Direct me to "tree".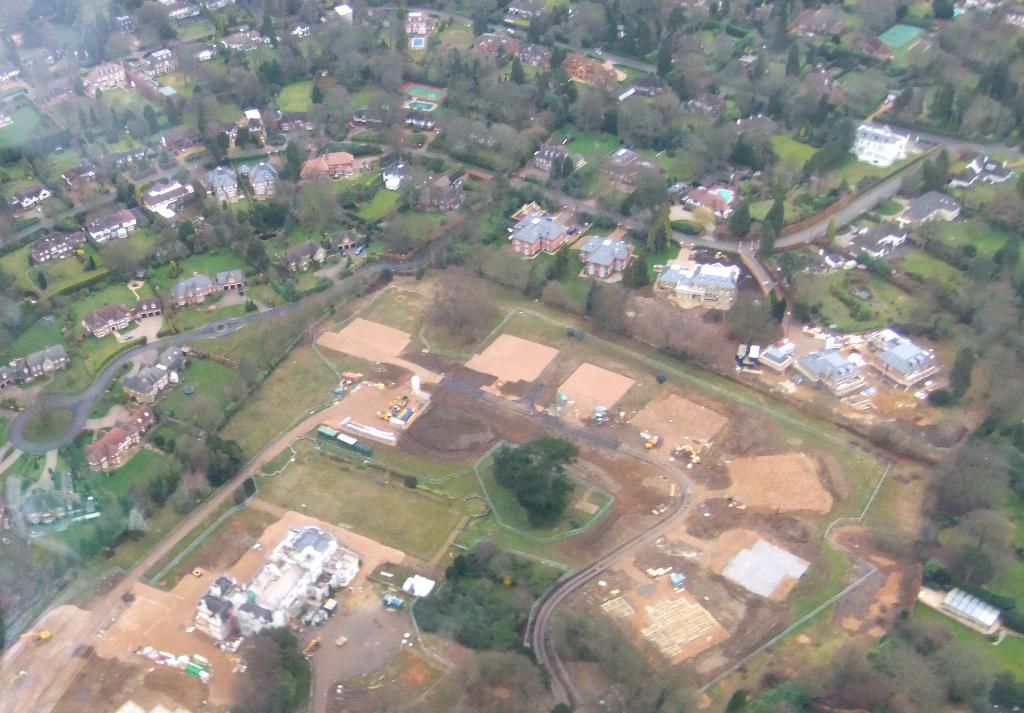
Direction: [495,434,588,524].
